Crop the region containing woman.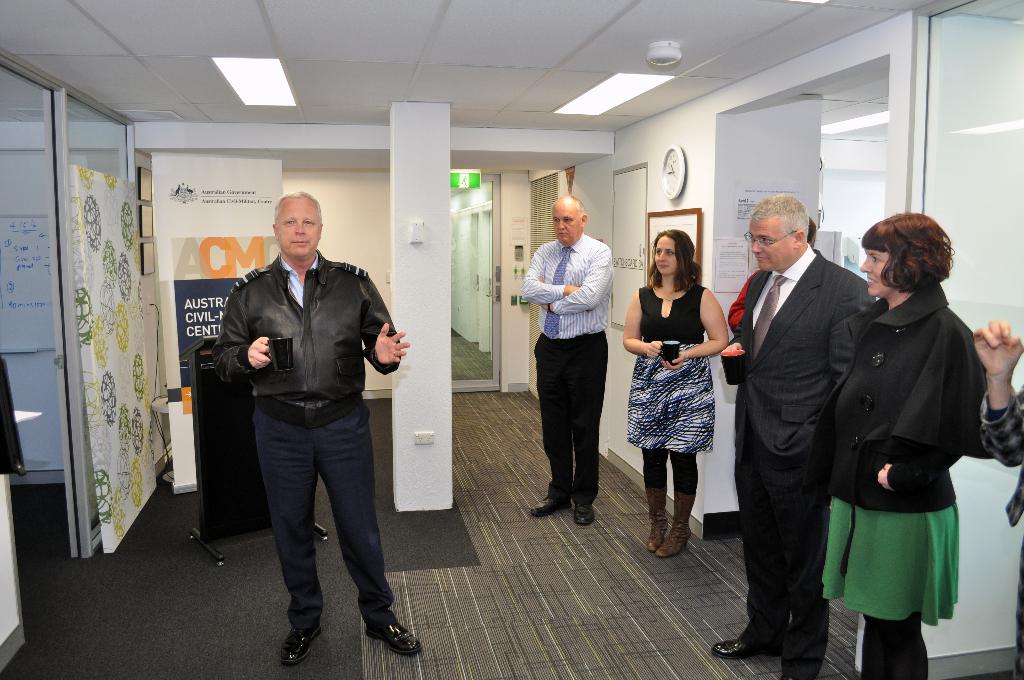
Crop region: bbox=[640, 228, 742, 567].
